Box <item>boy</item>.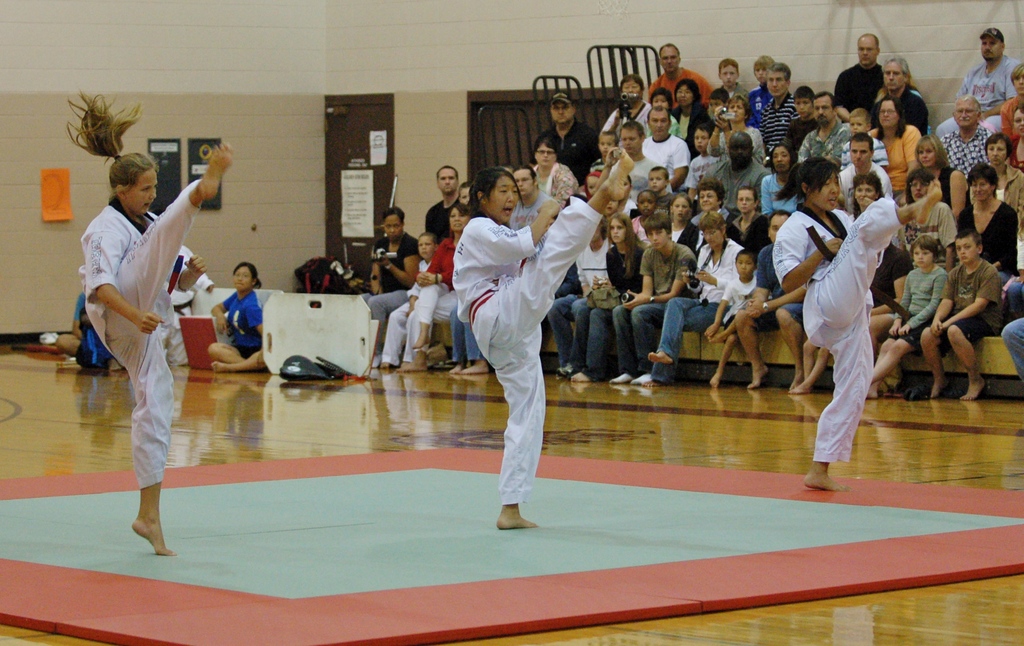
crop(684, 123, 721, 201).
